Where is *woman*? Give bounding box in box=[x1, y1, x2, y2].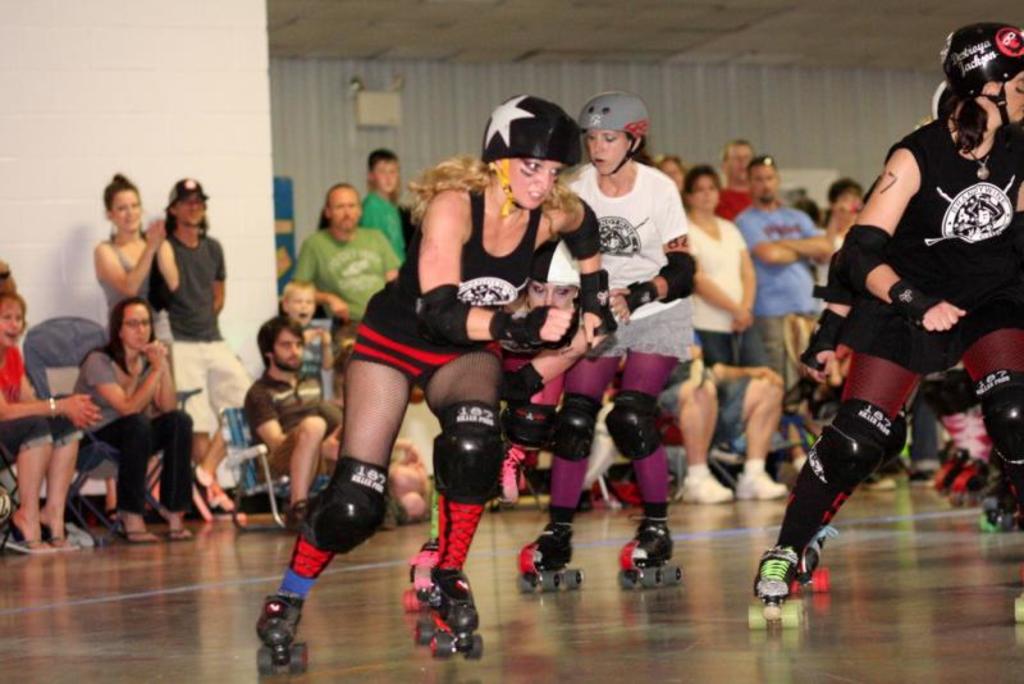
box=[511, 90, 700, 580].
